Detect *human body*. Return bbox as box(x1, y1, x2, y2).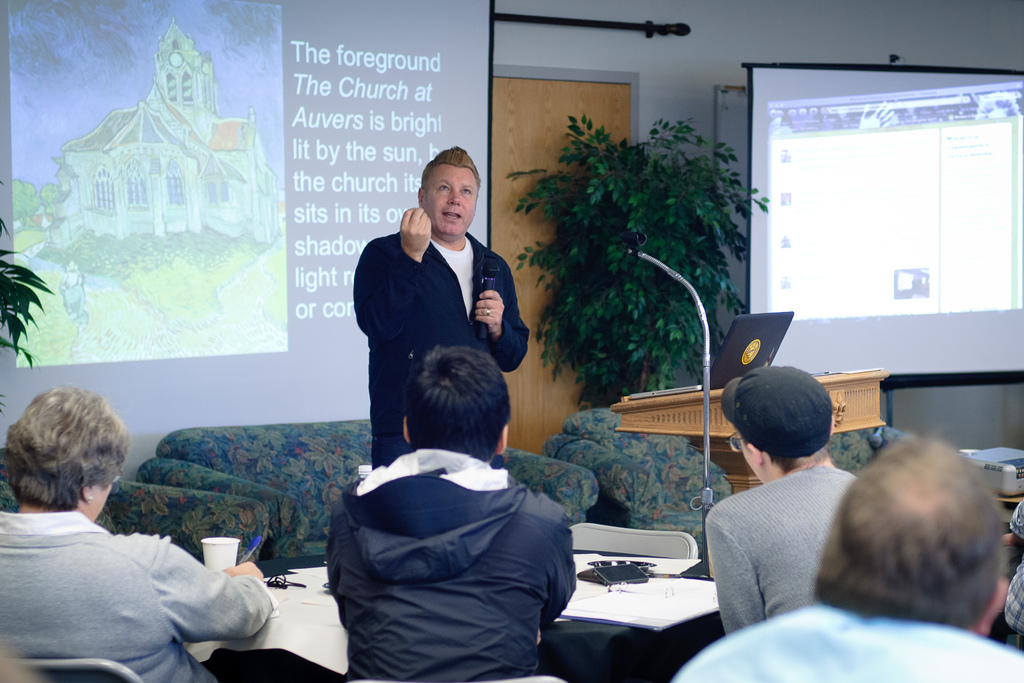
box(328, 445, 578, 682).
